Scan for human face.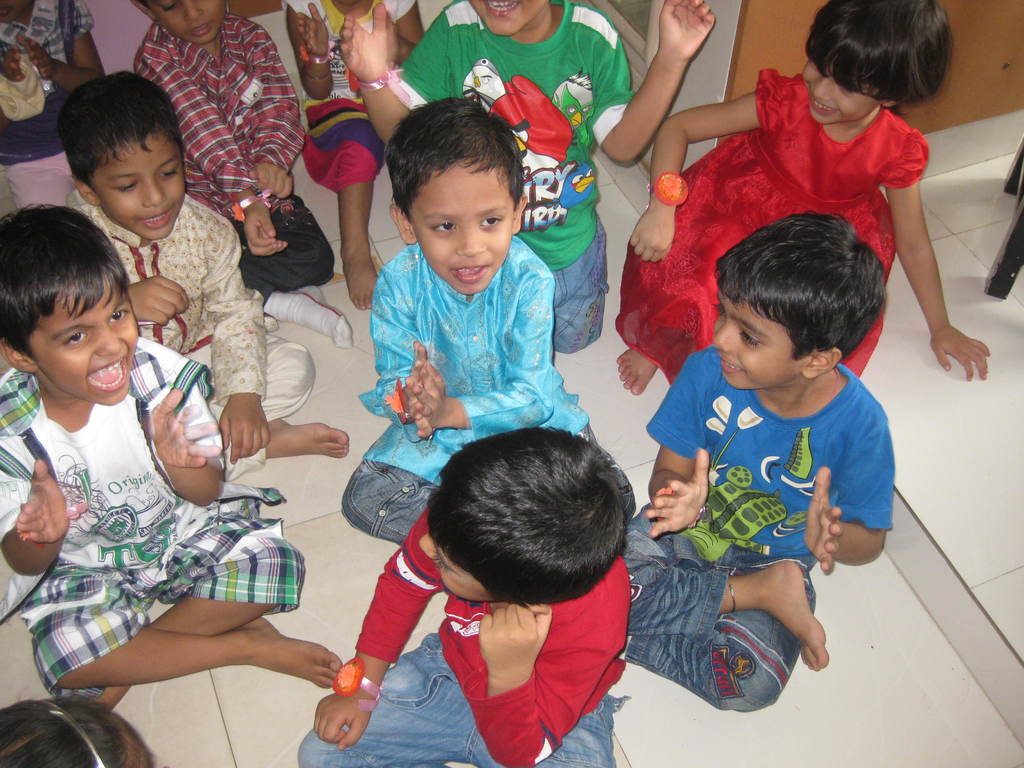
Scan result: (713, 281, 806, 393).
